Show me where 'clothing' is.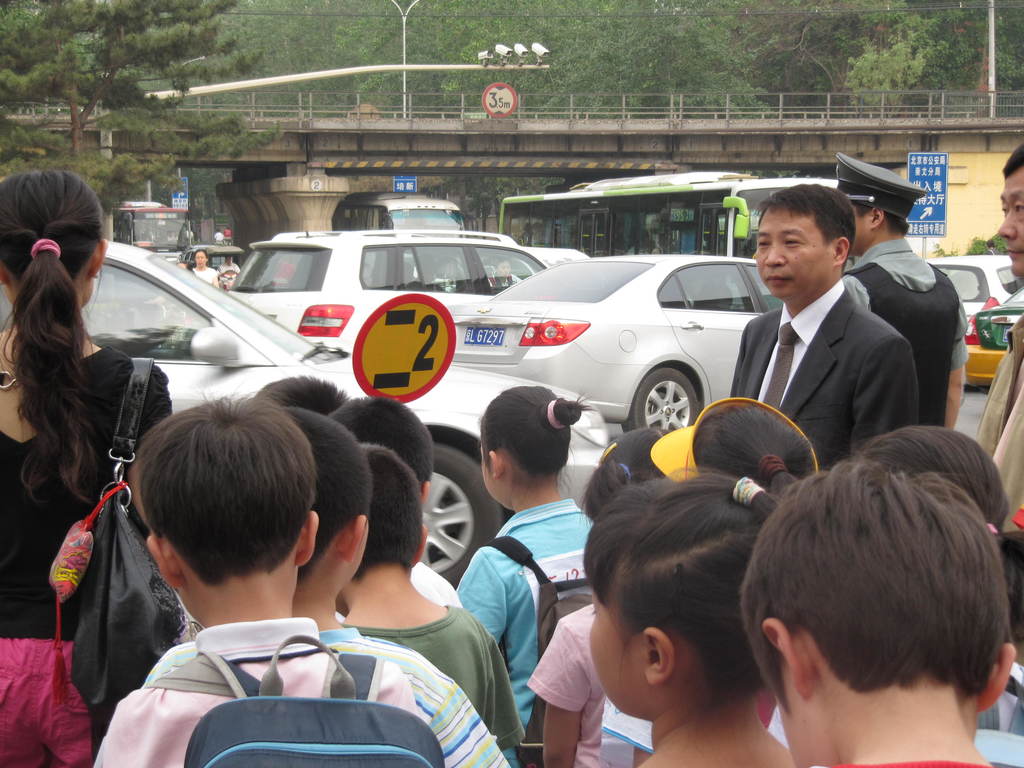
'clothing' is at (left=216, top=262, right=242, bottom=292).
